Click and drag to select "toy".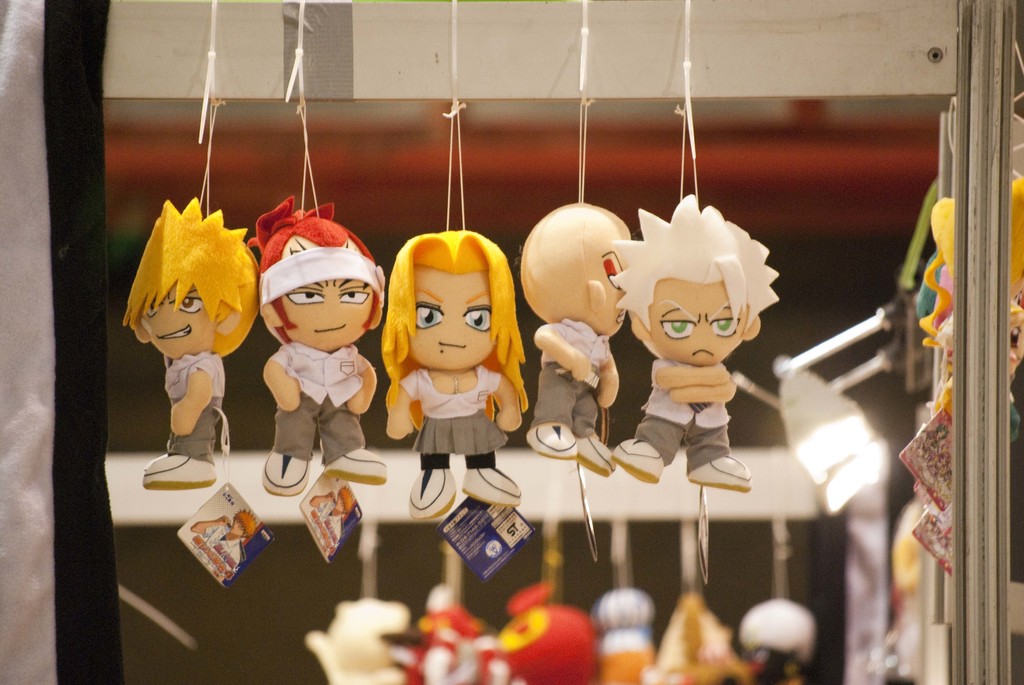
Selection: locate(600, 186, 784, 512).
